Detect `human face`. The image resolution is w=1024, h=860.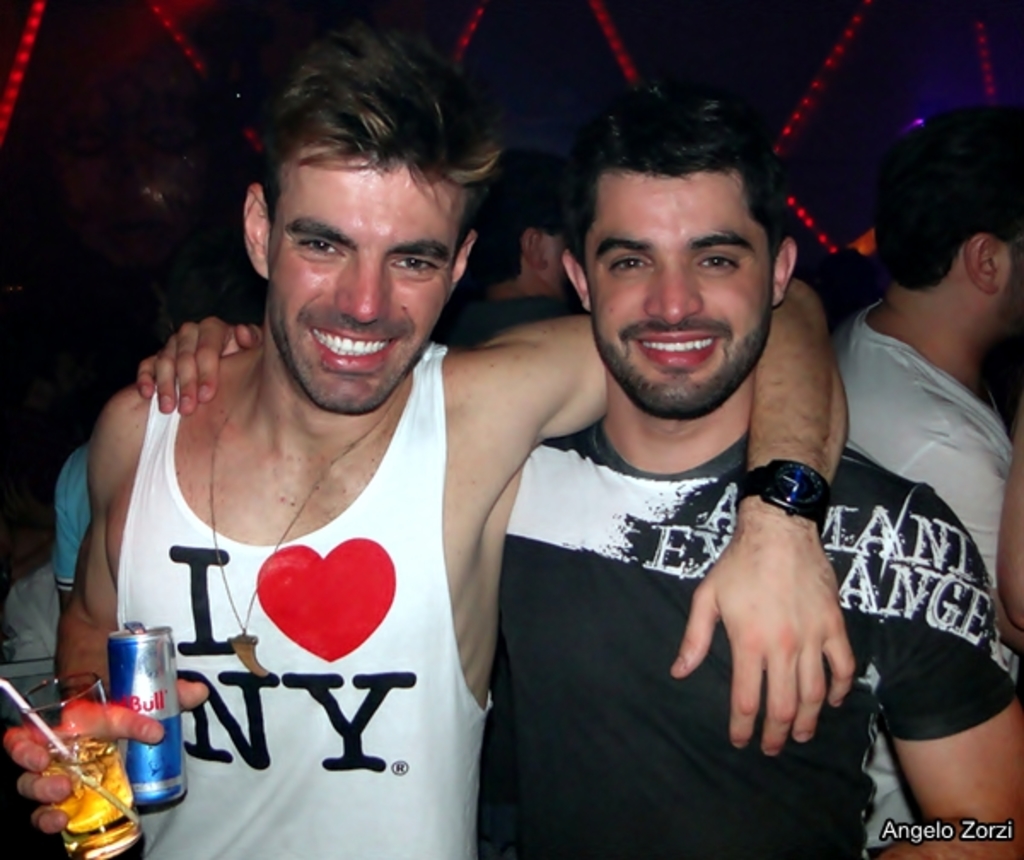
region(265, 143, 464, 415).
